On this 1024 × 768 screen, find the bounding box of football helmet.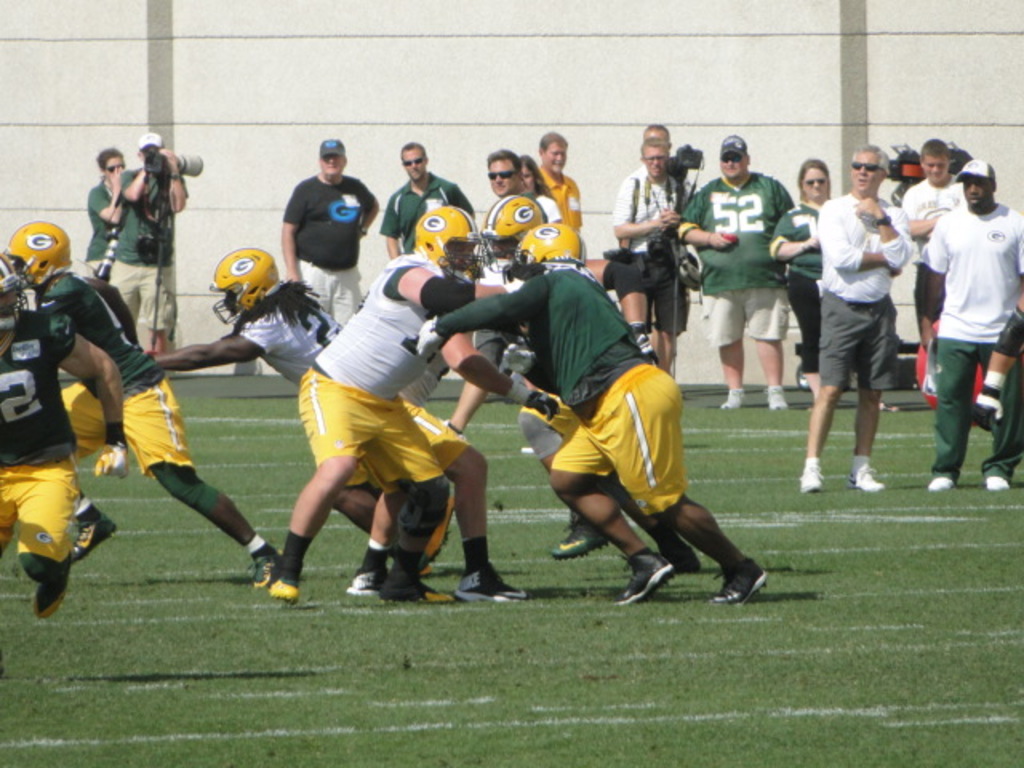
Bounding box: bbox=(512, 218, 584, 278).
